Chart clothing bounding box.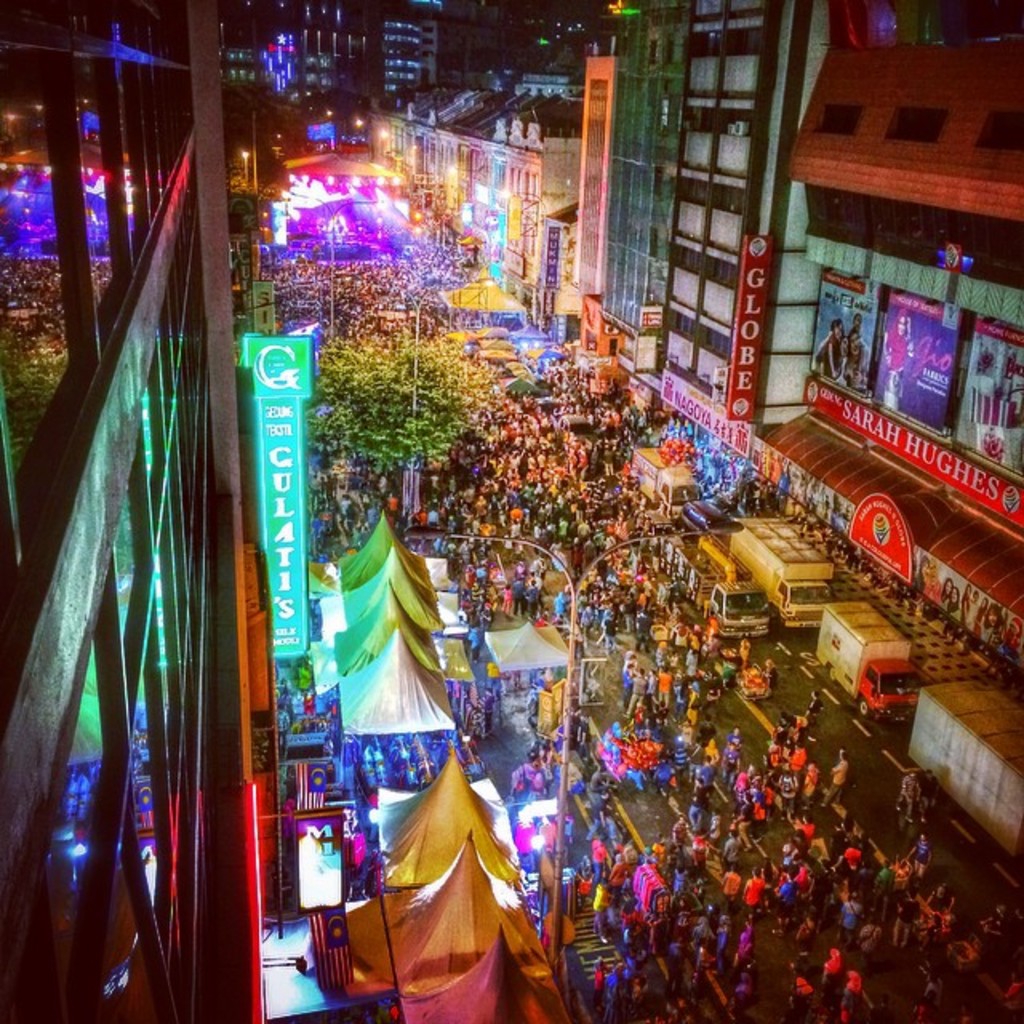
Charted: locate(818, 760, 848, 802).
